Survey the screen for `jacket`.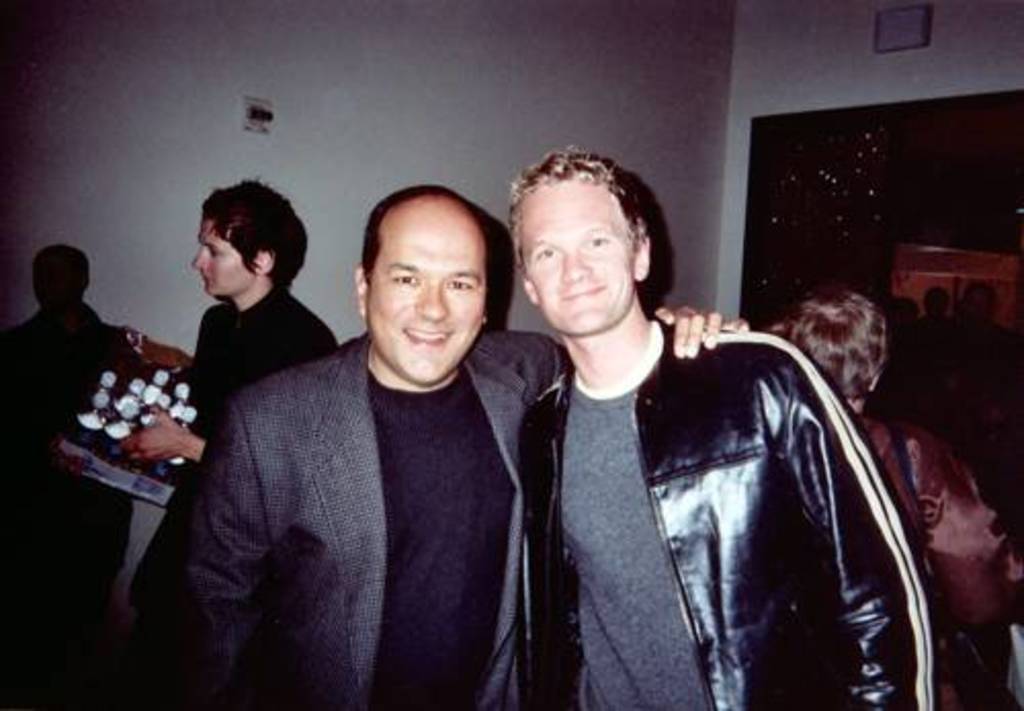
Survey found: pyautogui.locateOnScreen(524, 320, 989, 697).
